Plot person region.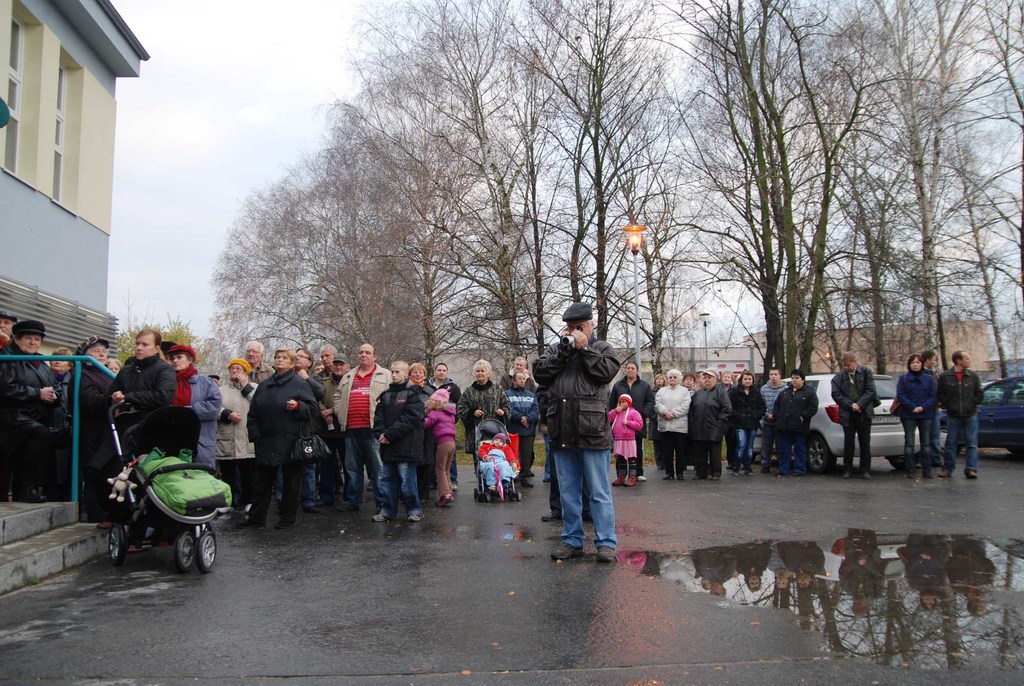
Plotted at region(166, 348, 221, 478).
